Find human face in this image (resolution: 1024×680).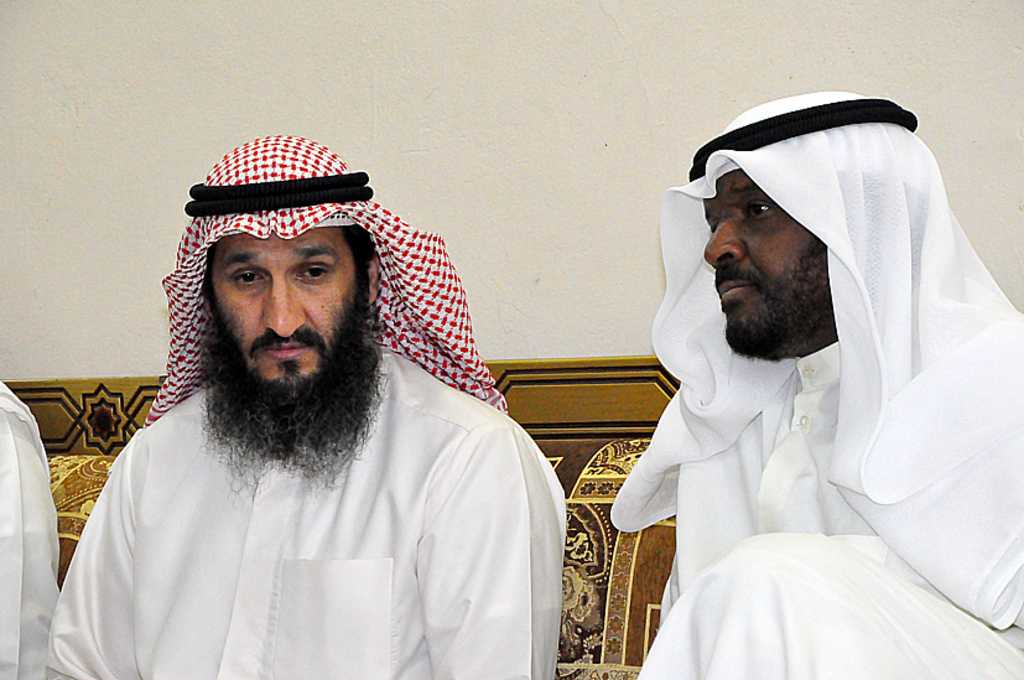
box(203, 217, 371, 464).
